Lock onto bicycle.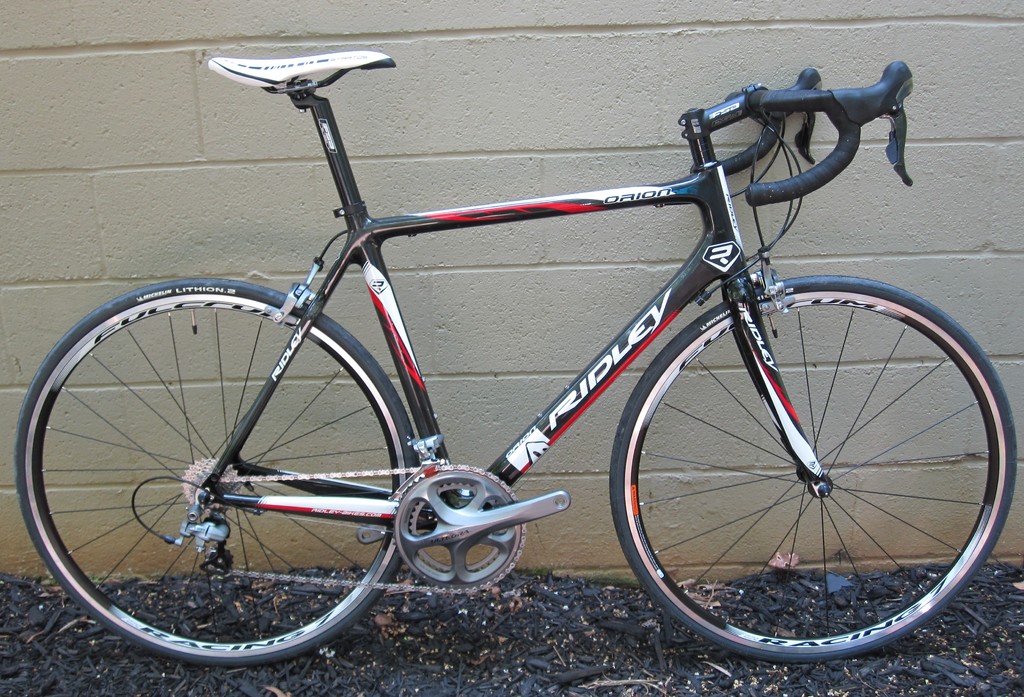
Locked: select_region(31, 25, 1023, 681).
